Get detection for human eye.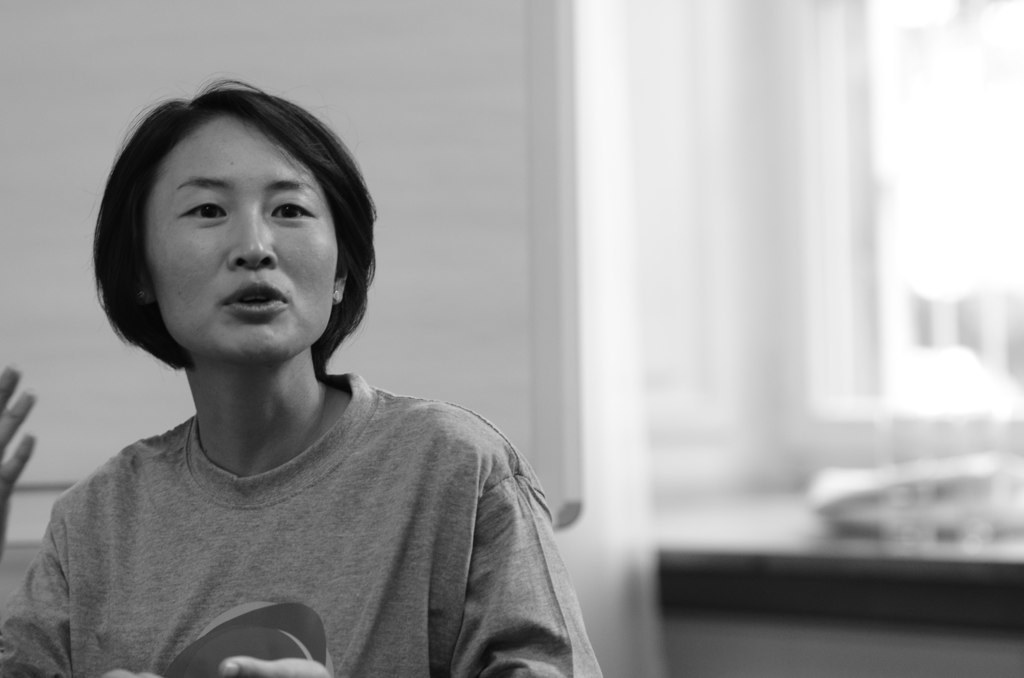
Detection: x1=265 y1=195 x2=321 y2=229.
